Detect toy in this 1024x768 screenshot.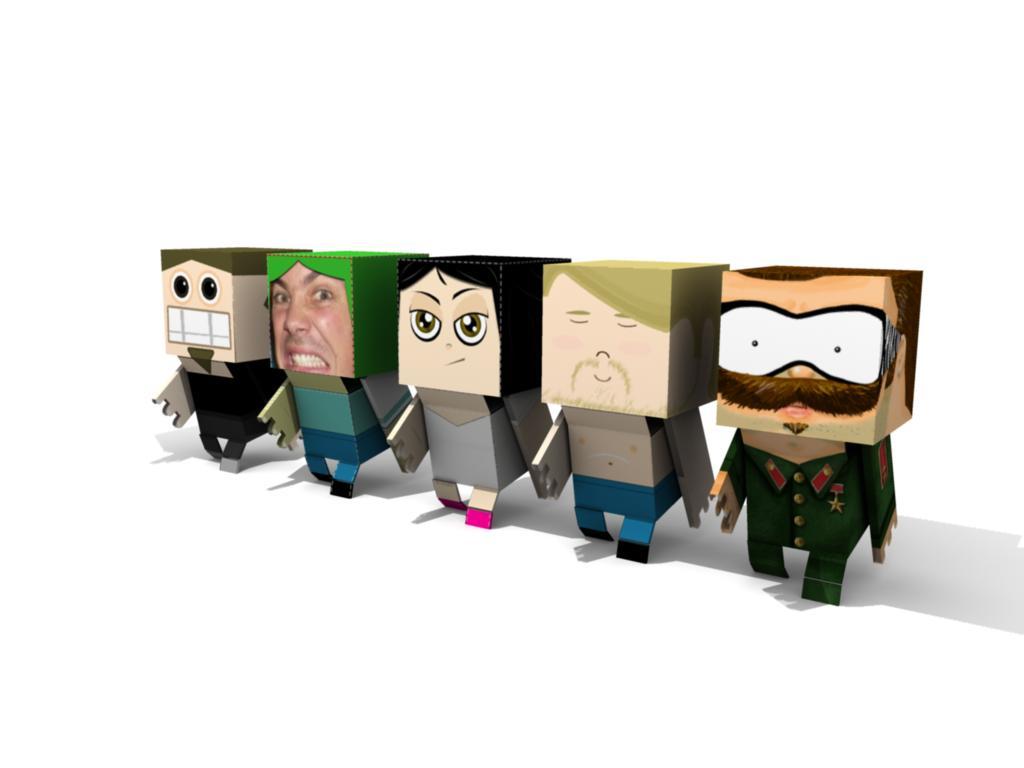
Detection: x1=149 y1=242 x2=303 y2=474.
